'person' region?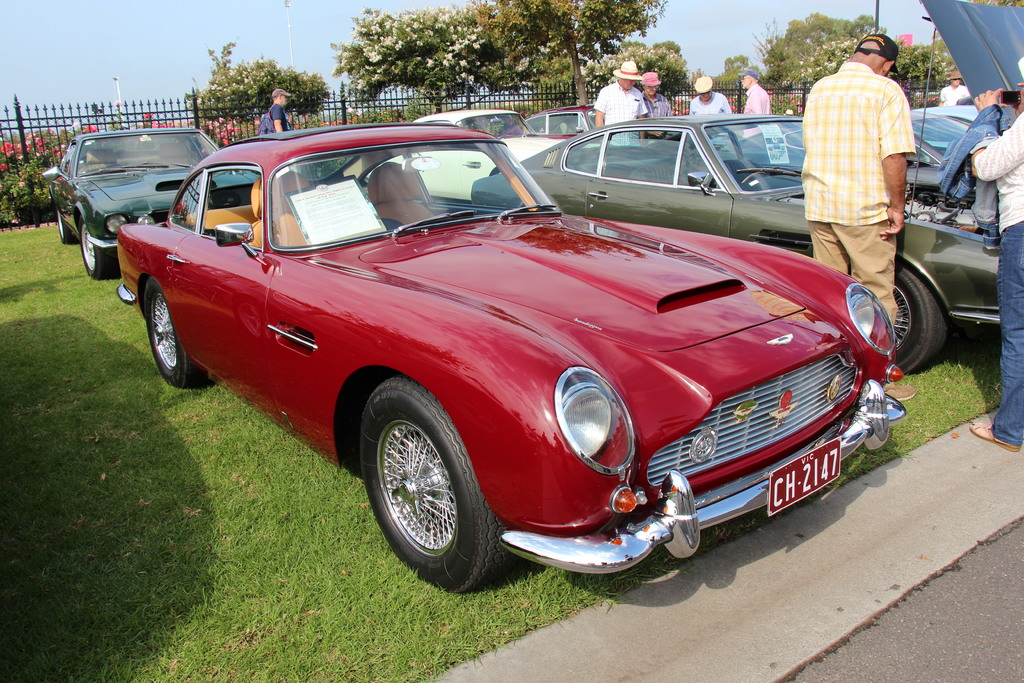
{"x1": 630, "y1": 67, "x2": 678, "y2": 139}
